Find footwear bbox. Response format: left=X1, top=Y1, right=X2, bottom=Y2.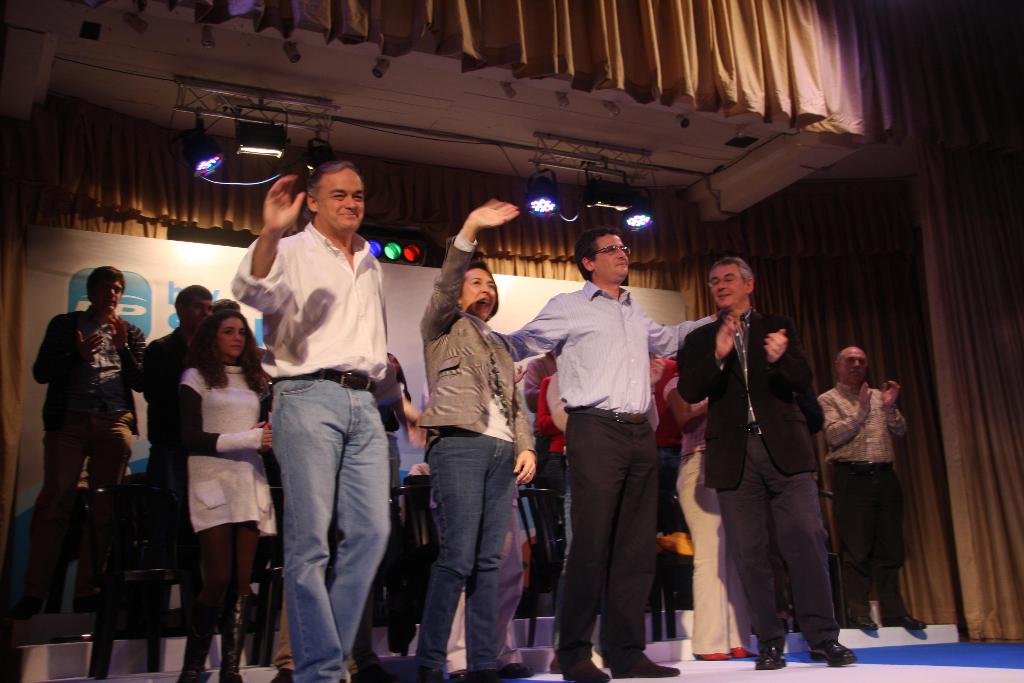
left=267, top=666, right=293, bottom=682.
